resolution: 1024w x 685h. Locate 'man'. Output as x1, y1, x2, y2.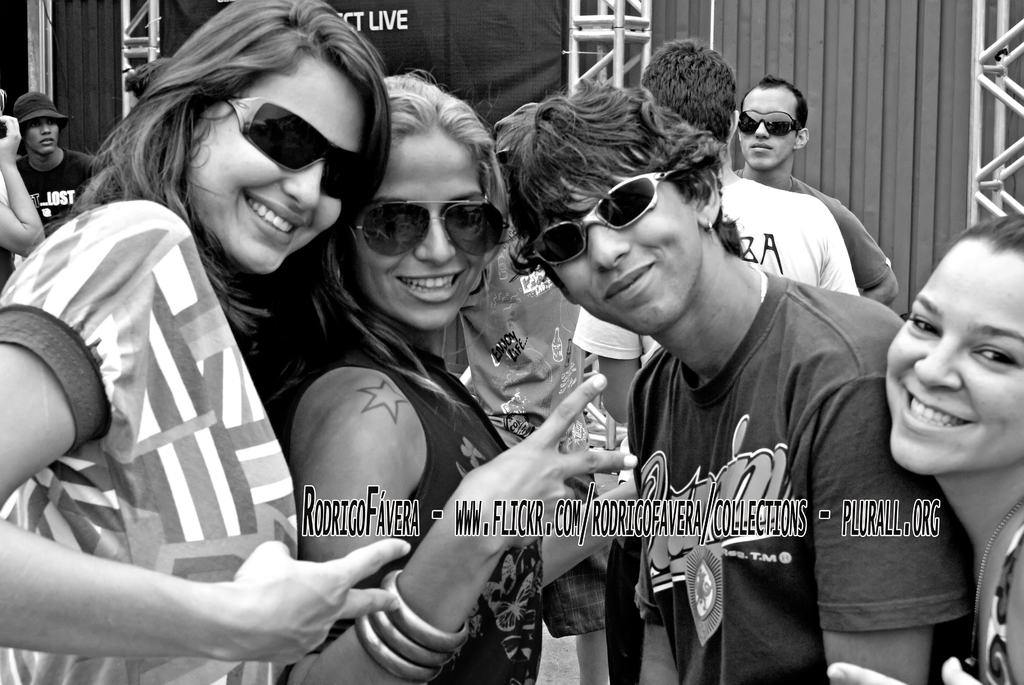
401, 83, 934, 681.
